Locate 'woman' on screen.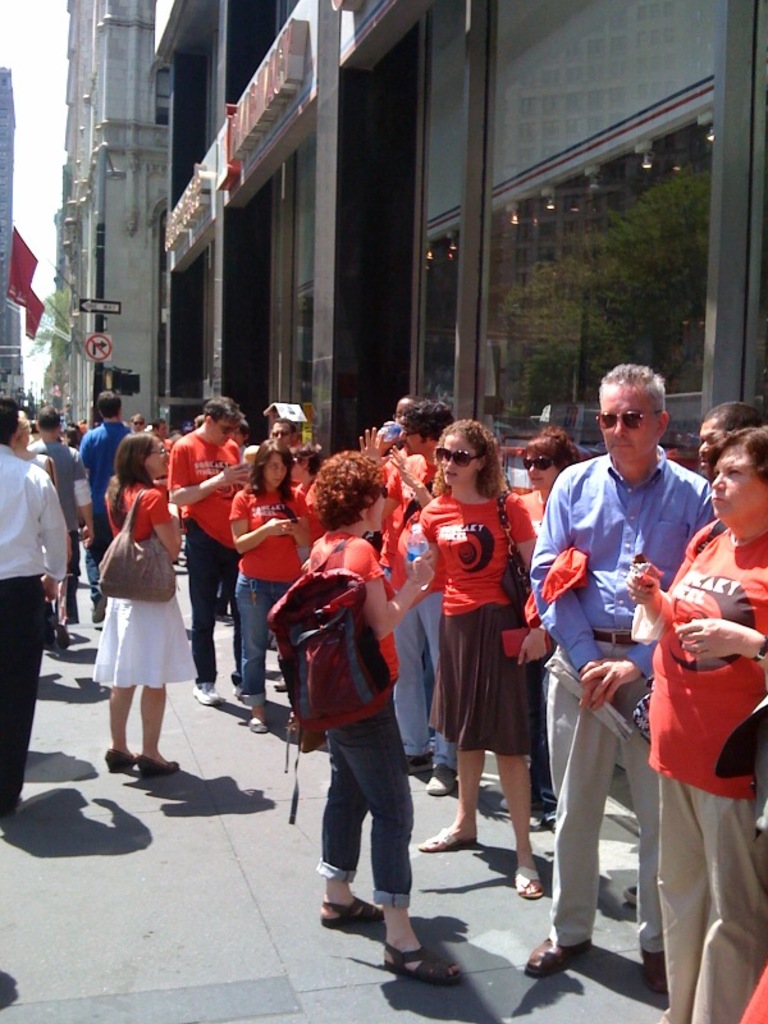
On screen at [left=616, top=417, right=767, bottom=1023].
